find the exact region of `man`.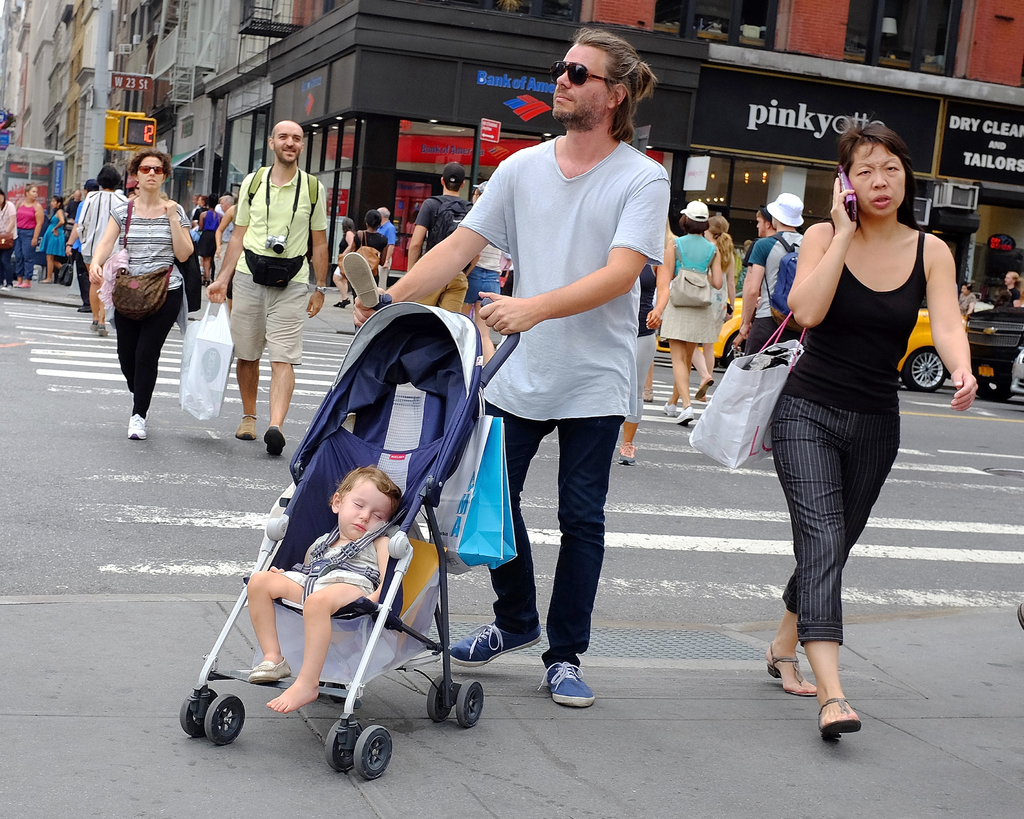
Exact region: box(456, 68, 659, 704).
